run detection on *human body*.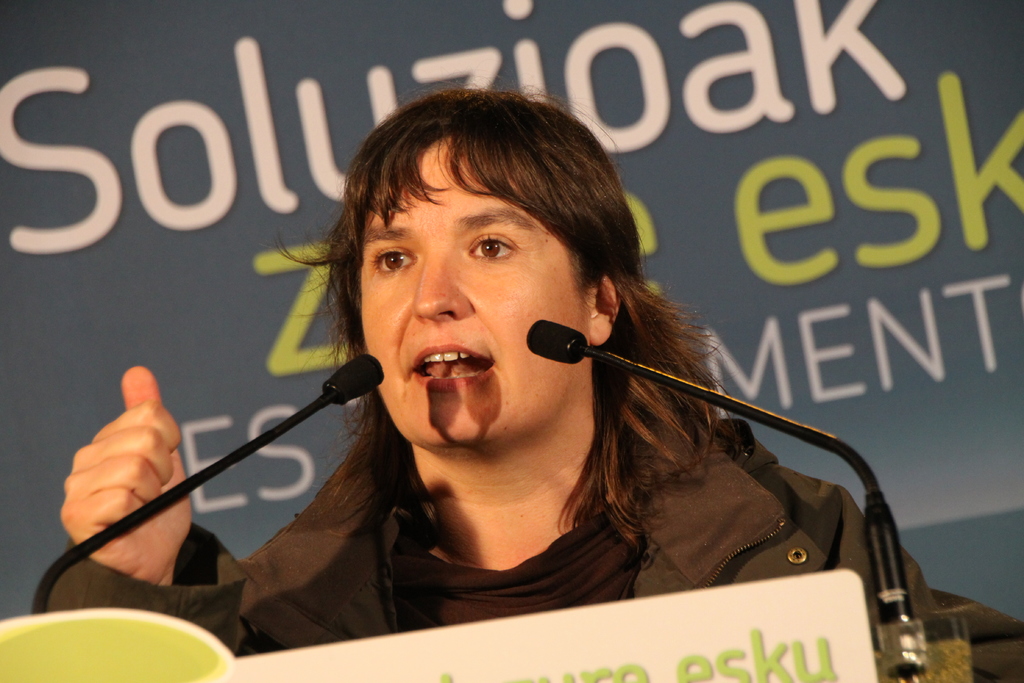
Result: locate(45, 63, 1023, 682).
